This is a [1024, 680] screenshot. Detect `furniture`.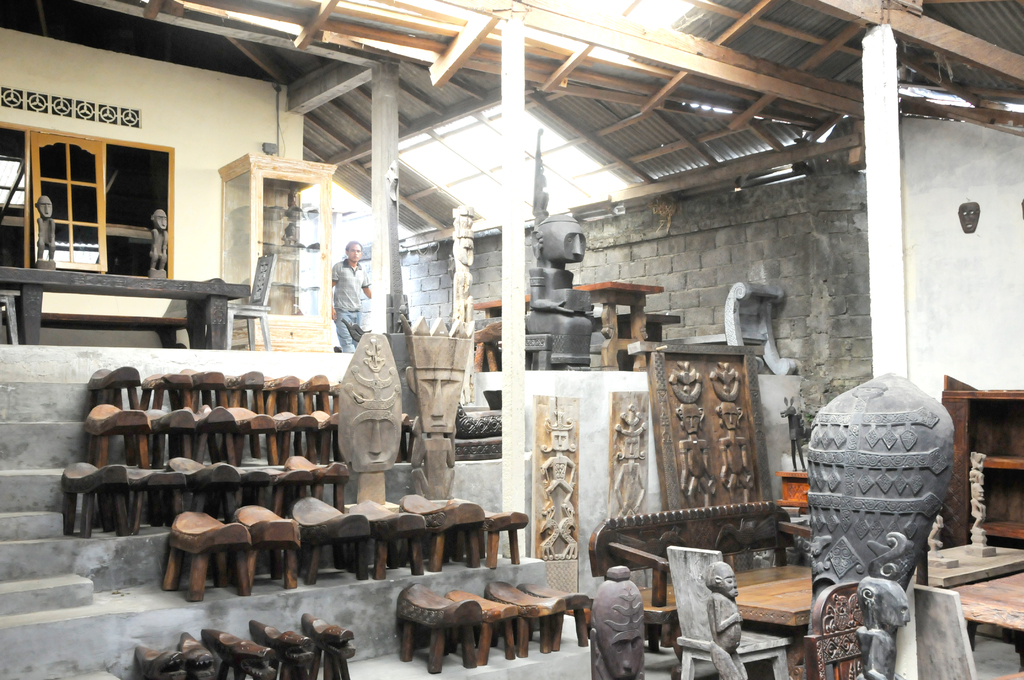
x1=672, y1=546, x2=794, y2=679.
